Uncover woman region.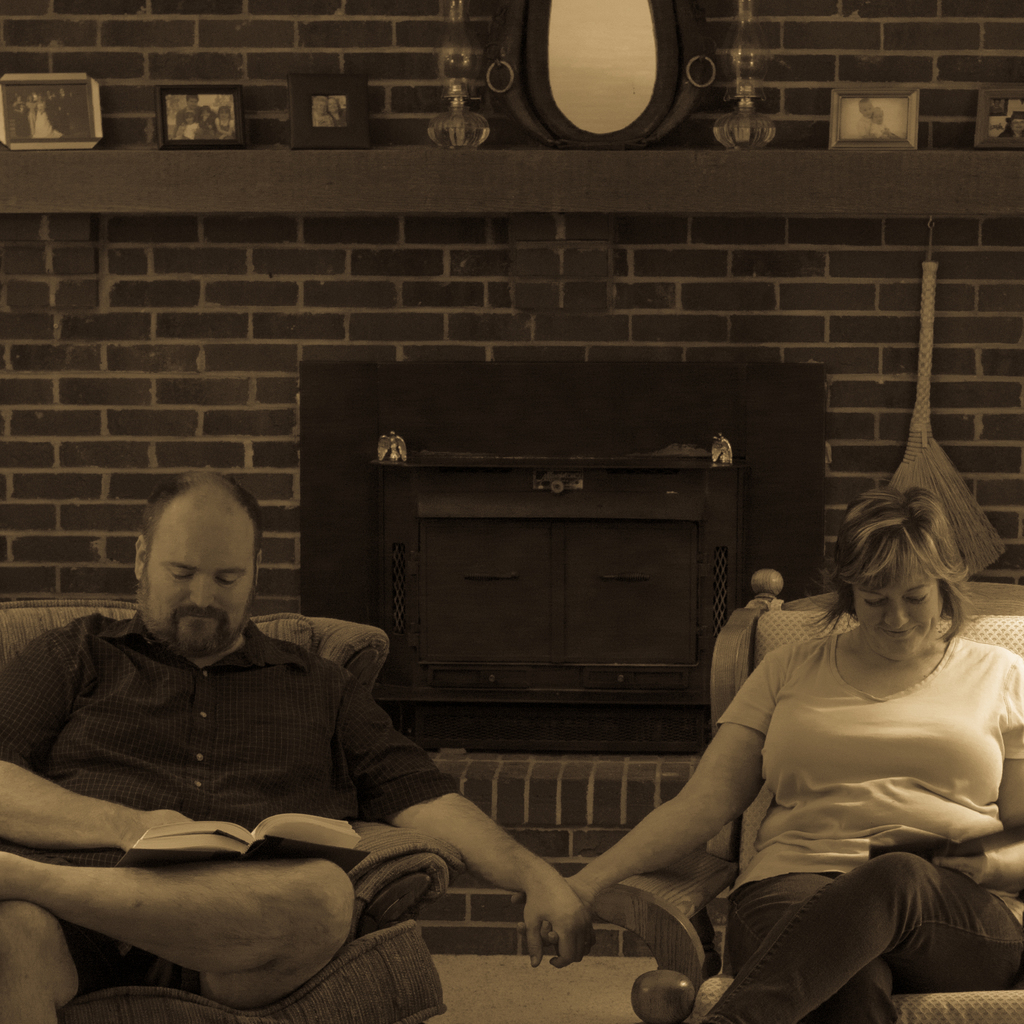
Uncovered: (left=617, top=437, right=994, bottom=993).
